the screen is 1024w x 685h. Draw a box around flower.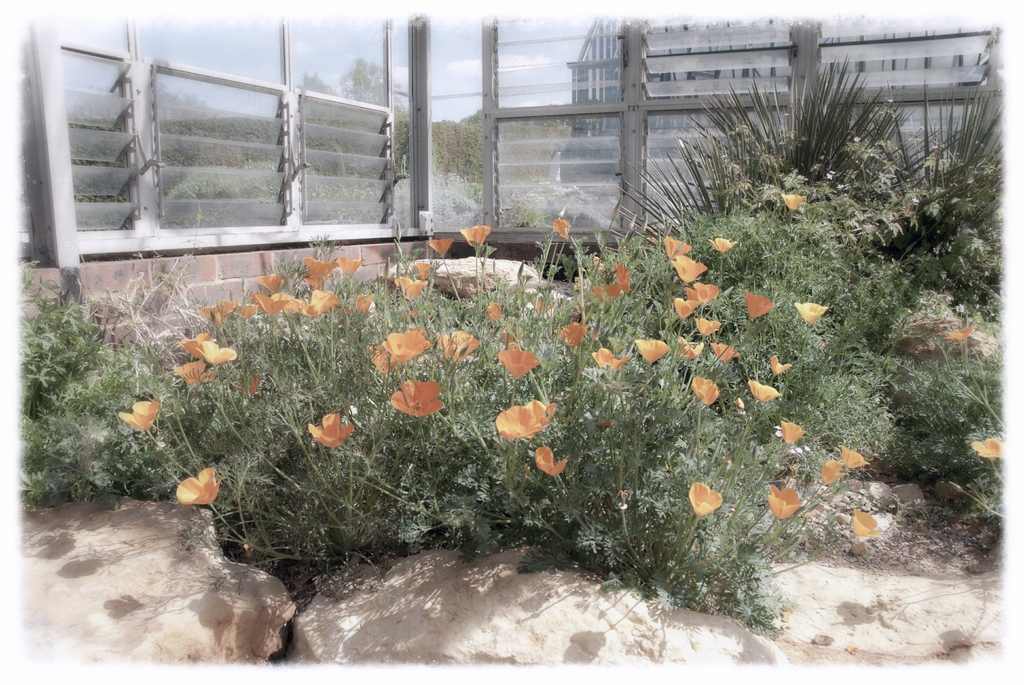
bbox=[390, 377, 441, 417].
